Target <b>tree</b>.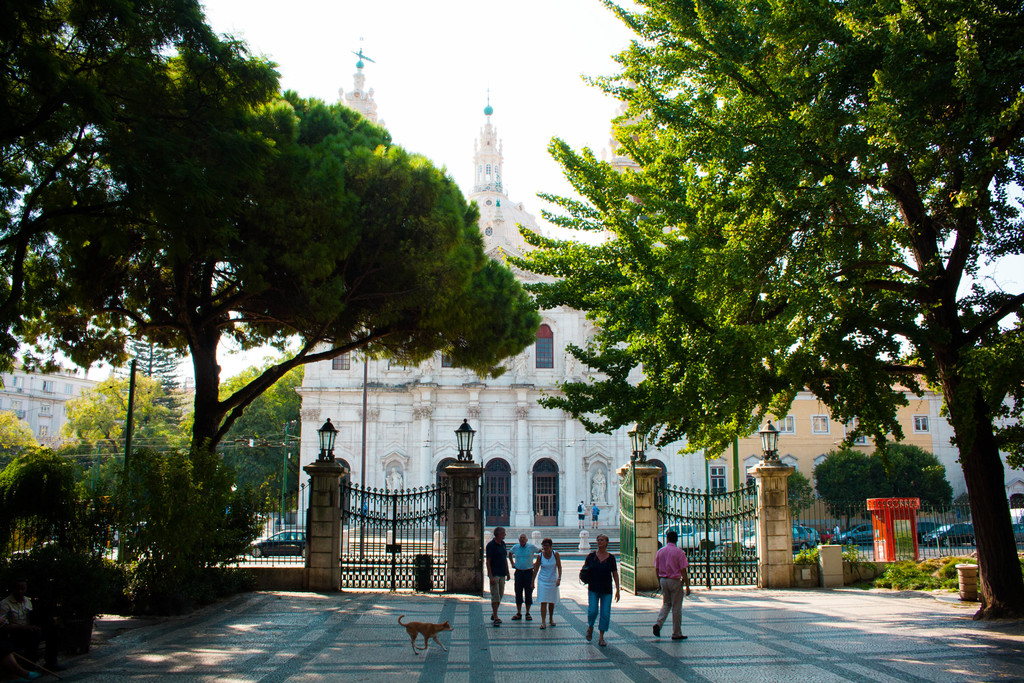
Target region: {"x1": 814, "y1": 436, "x2": 953, "y2": 534}.
